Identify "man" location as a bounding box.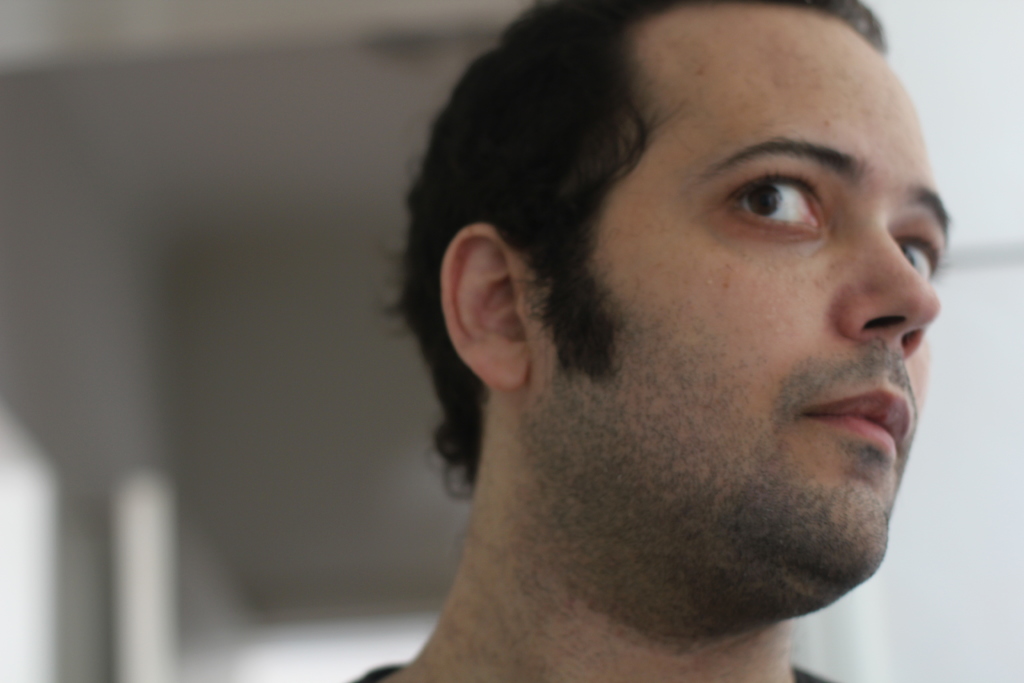
crop(296, 0, 1023, 682).
